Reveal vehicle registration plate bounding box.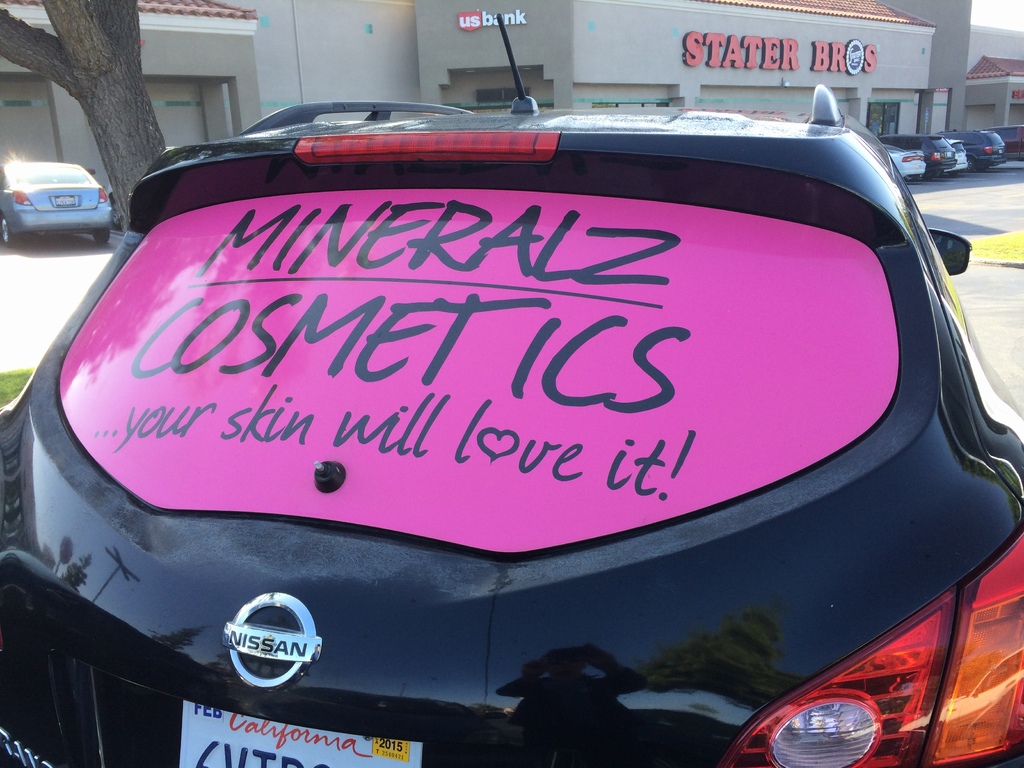
Revealed: BBox(176, 702, 424, 767).
